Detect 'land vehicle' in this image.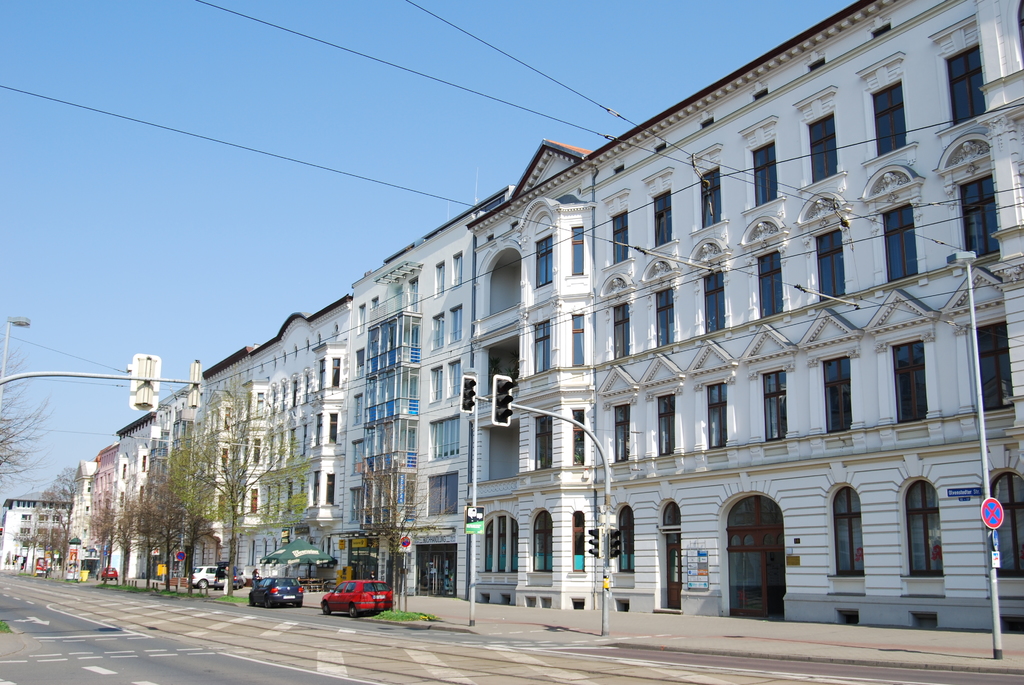
Detection: x1=244 y1=576 x2=300 y2=608.
